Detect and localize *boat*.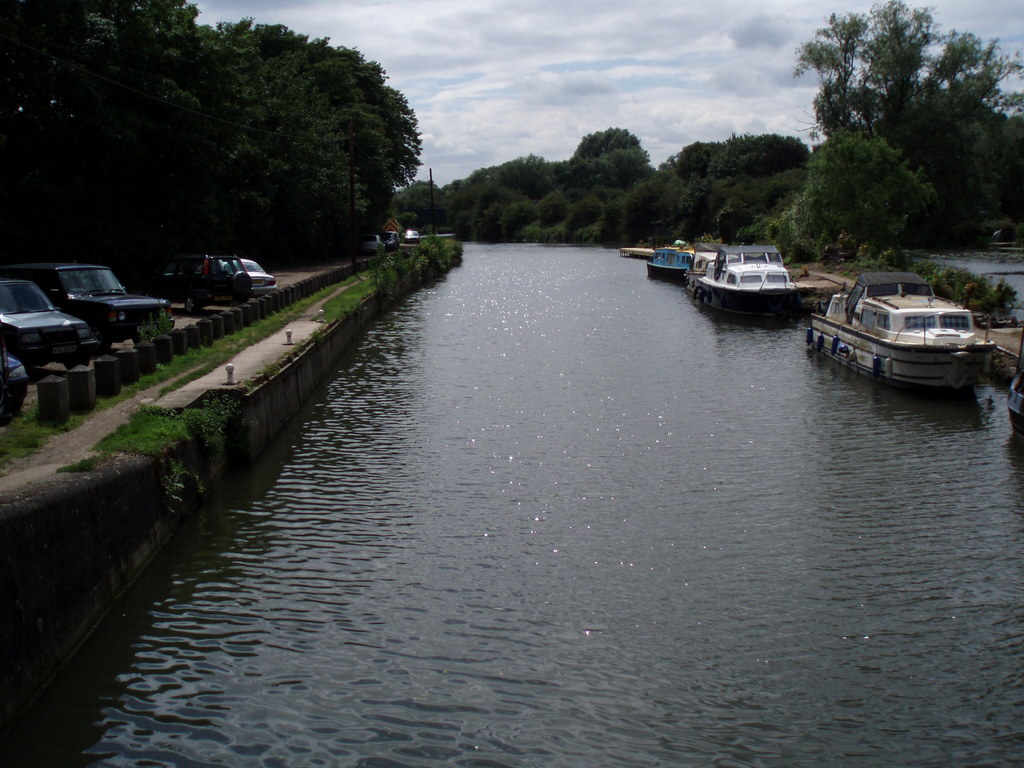
Localized at {"x1": 812, "y1": 255, "x2": 1013, "y2": 378}.
